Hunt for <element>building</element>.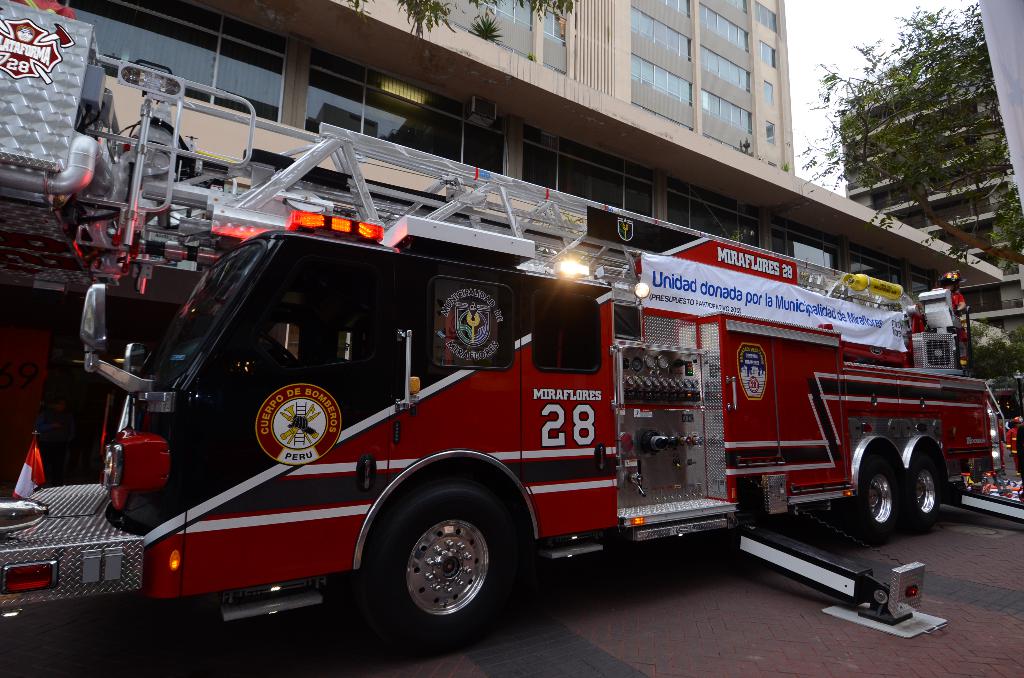
Hunted down at 0/0/1004/312.
